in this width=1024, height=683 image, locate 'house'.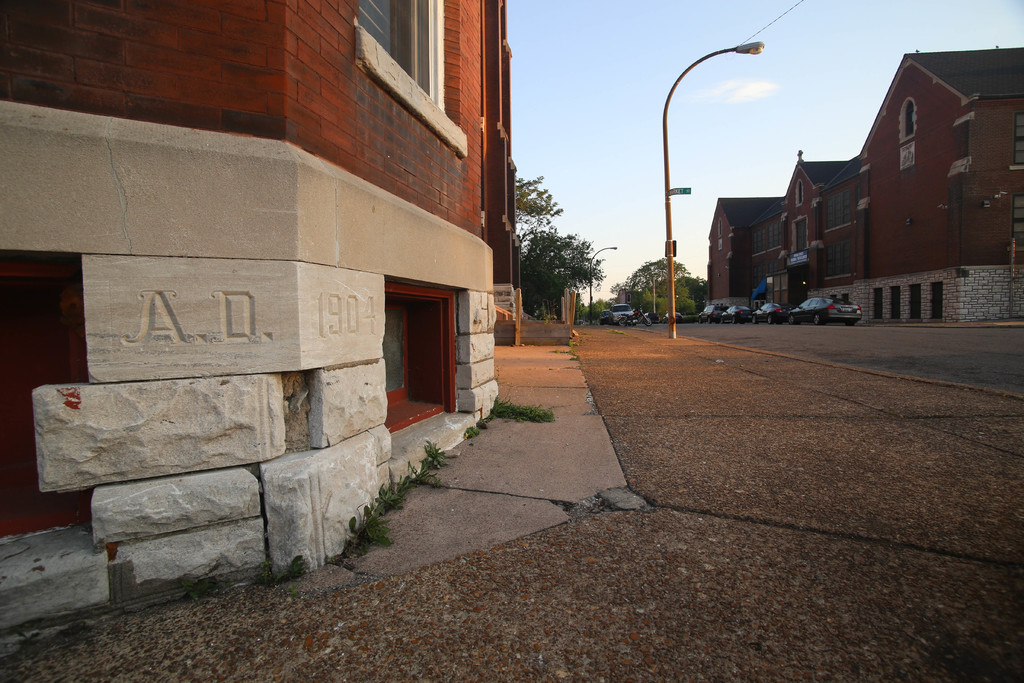
Bounding box: rect(710, 196, 782, 327).
